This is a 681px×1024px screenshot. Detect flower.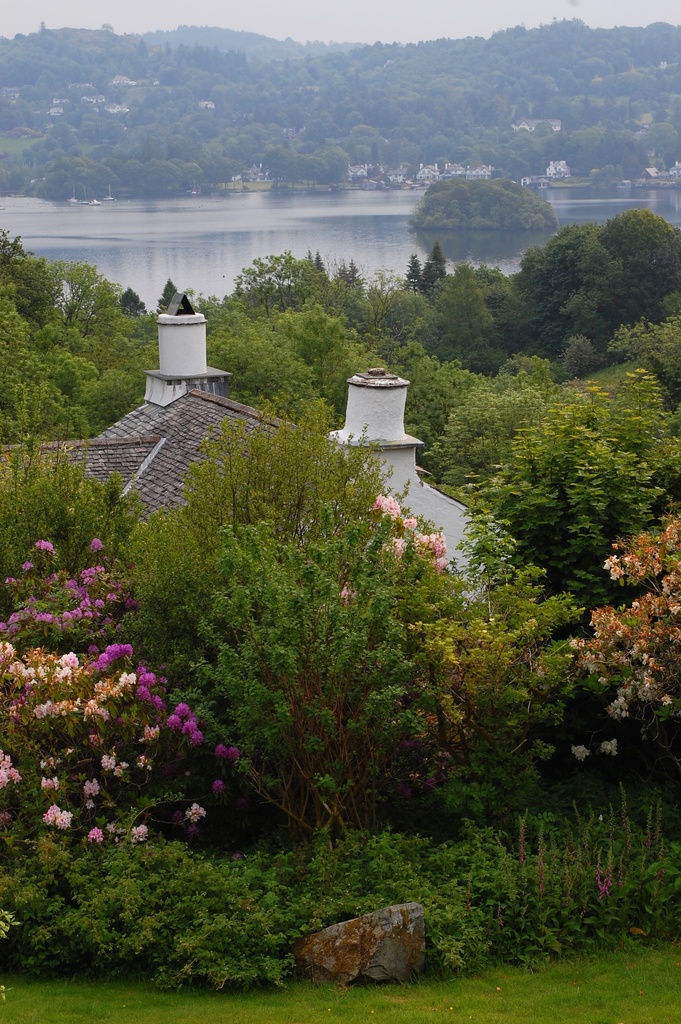
(left=608, top=685, right=628, bottom=718).
